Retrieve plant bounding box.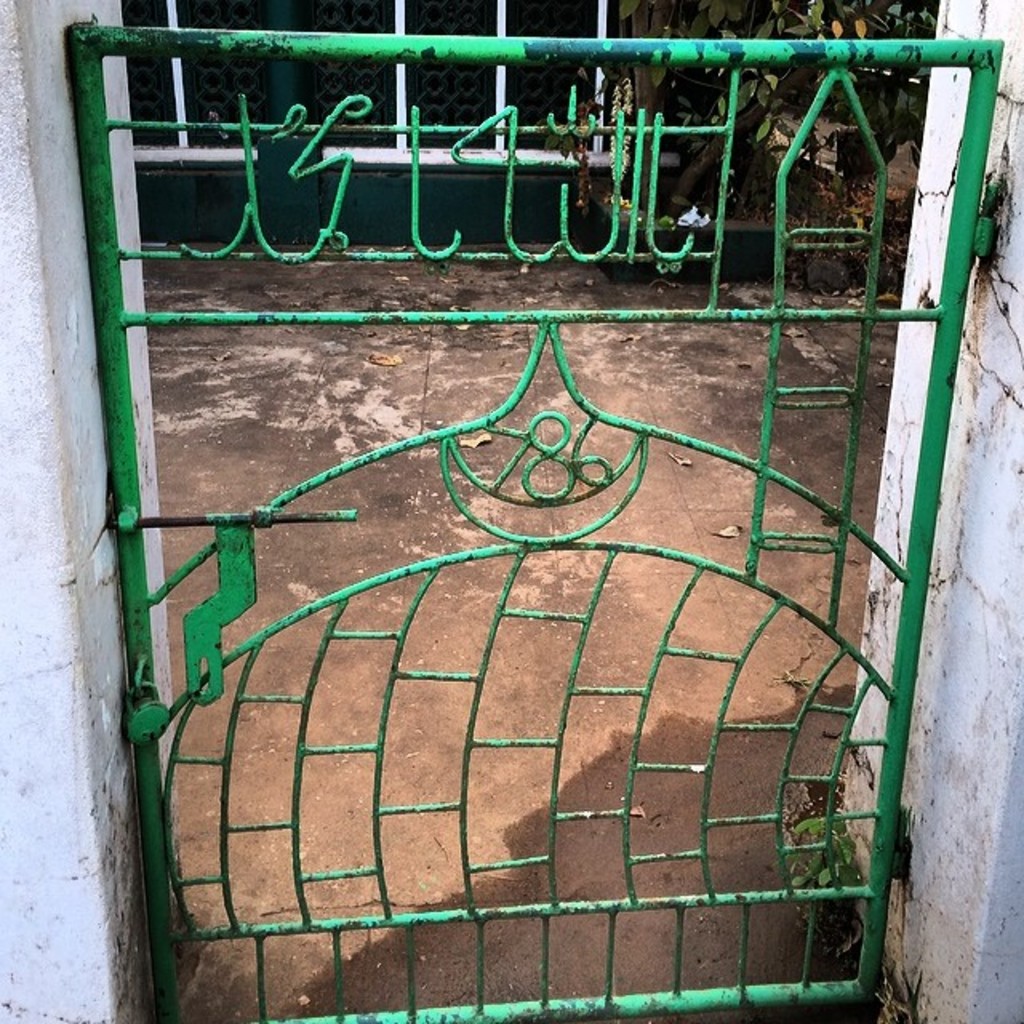
Bounding box: bbox(773, 786, 866, 942).
